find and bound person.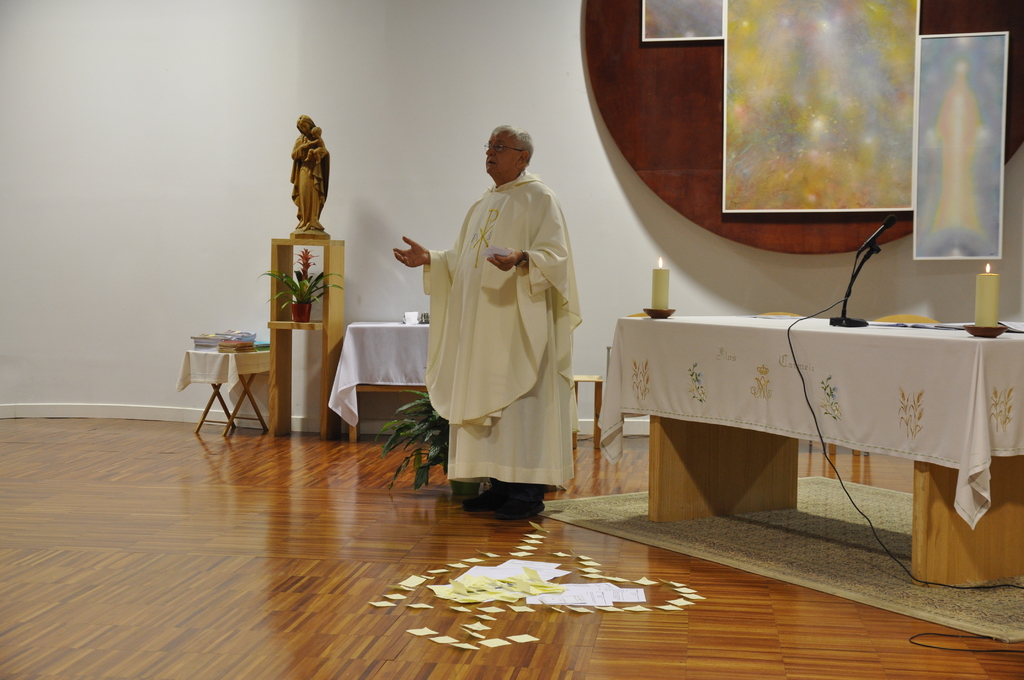
Bound: bbox=[288, 113, 333, 232].
